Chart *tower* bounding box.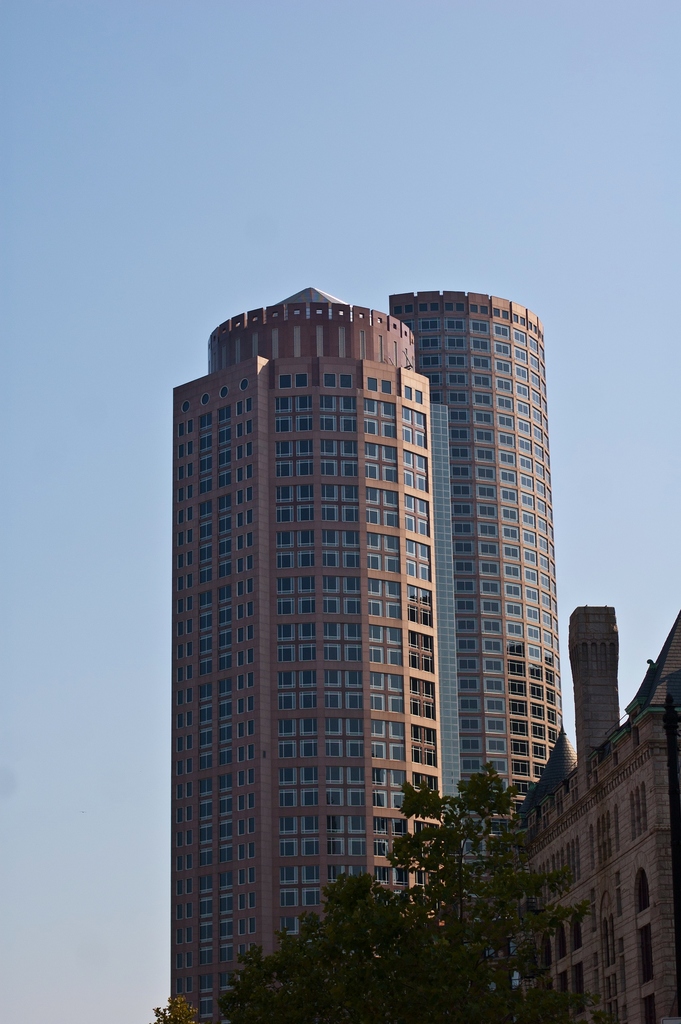
Charted: box=[171, 289, 560, 1023].
